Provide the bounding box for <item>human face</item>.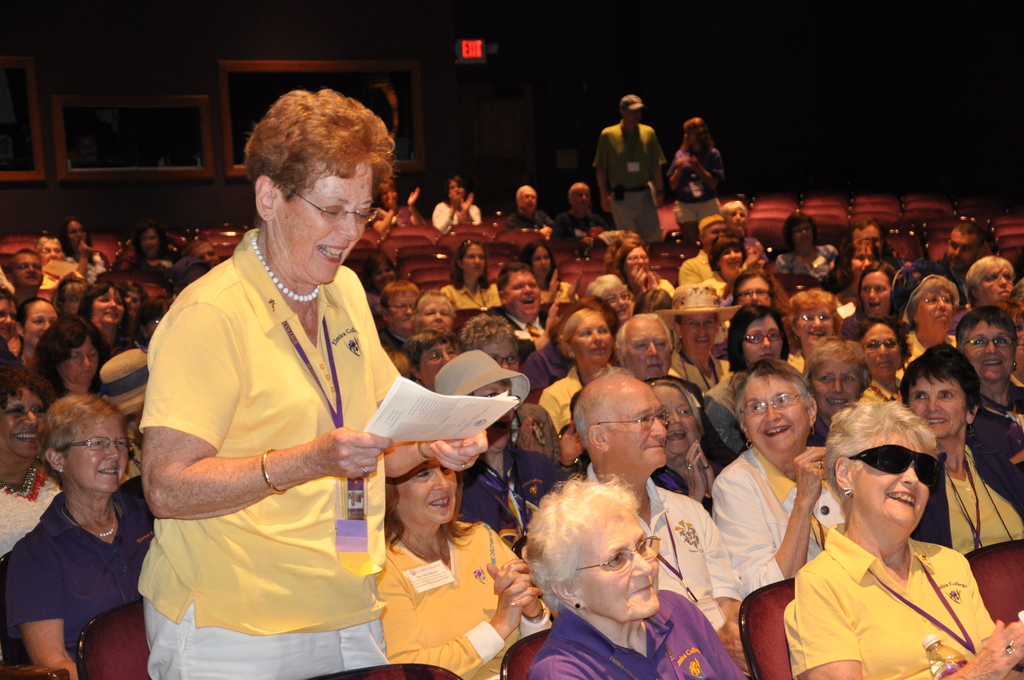
box=[814, 356, 863, 414].
